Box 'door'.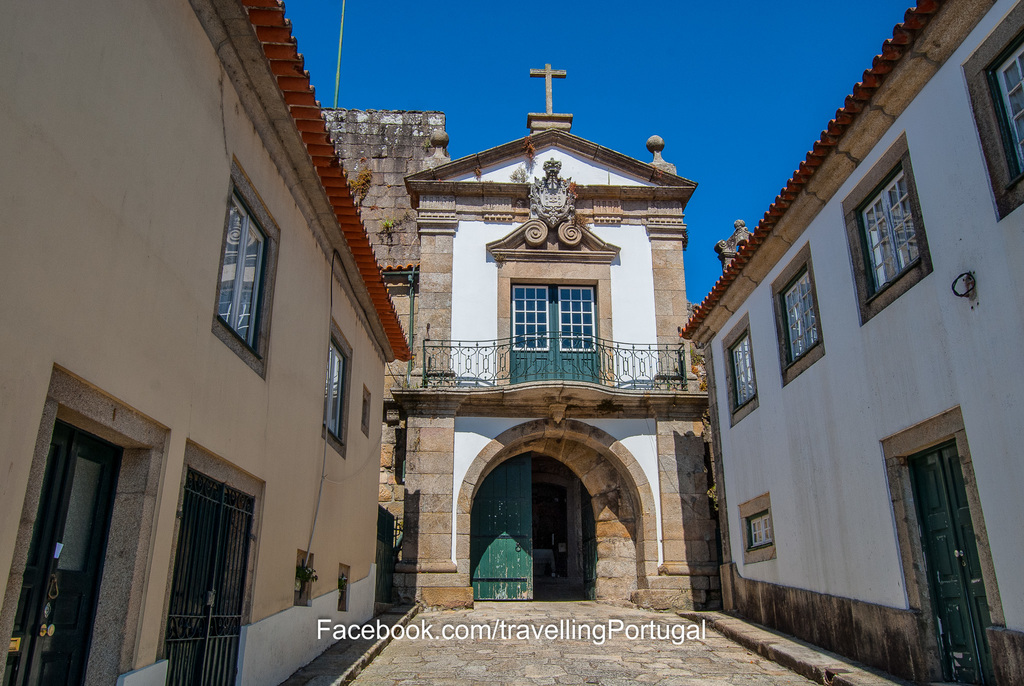
<box>510,279,598,386</box>.
